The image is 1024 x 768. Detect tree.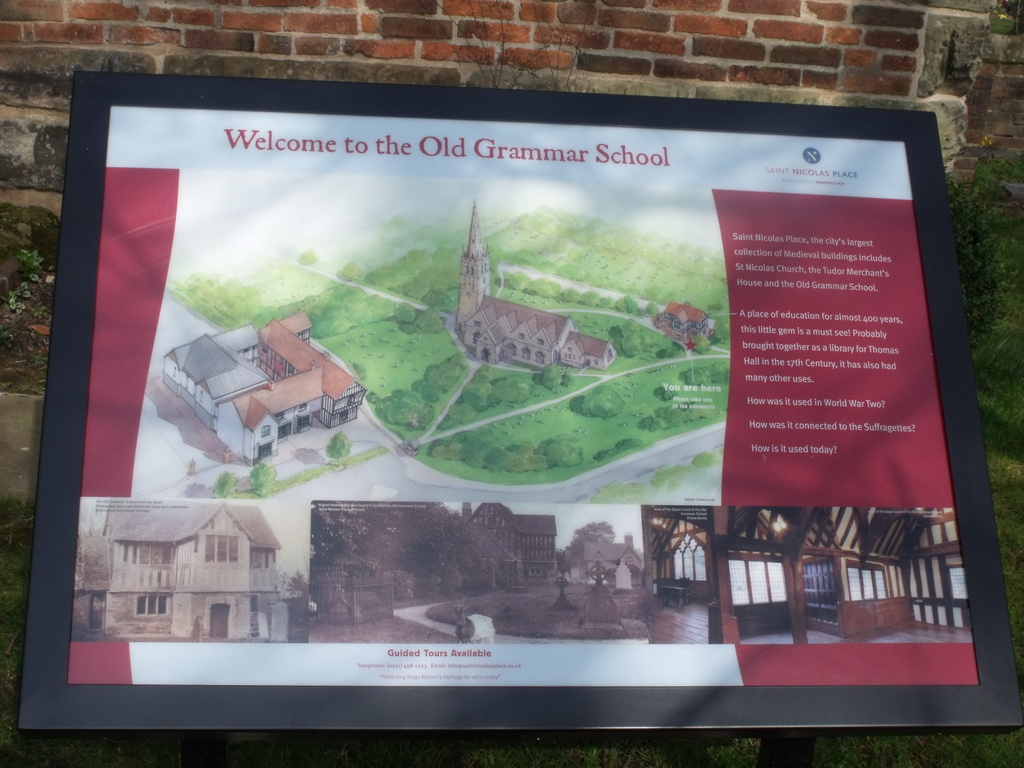
Detection: [x1=558, y1=547, x2=570, y2=574].
